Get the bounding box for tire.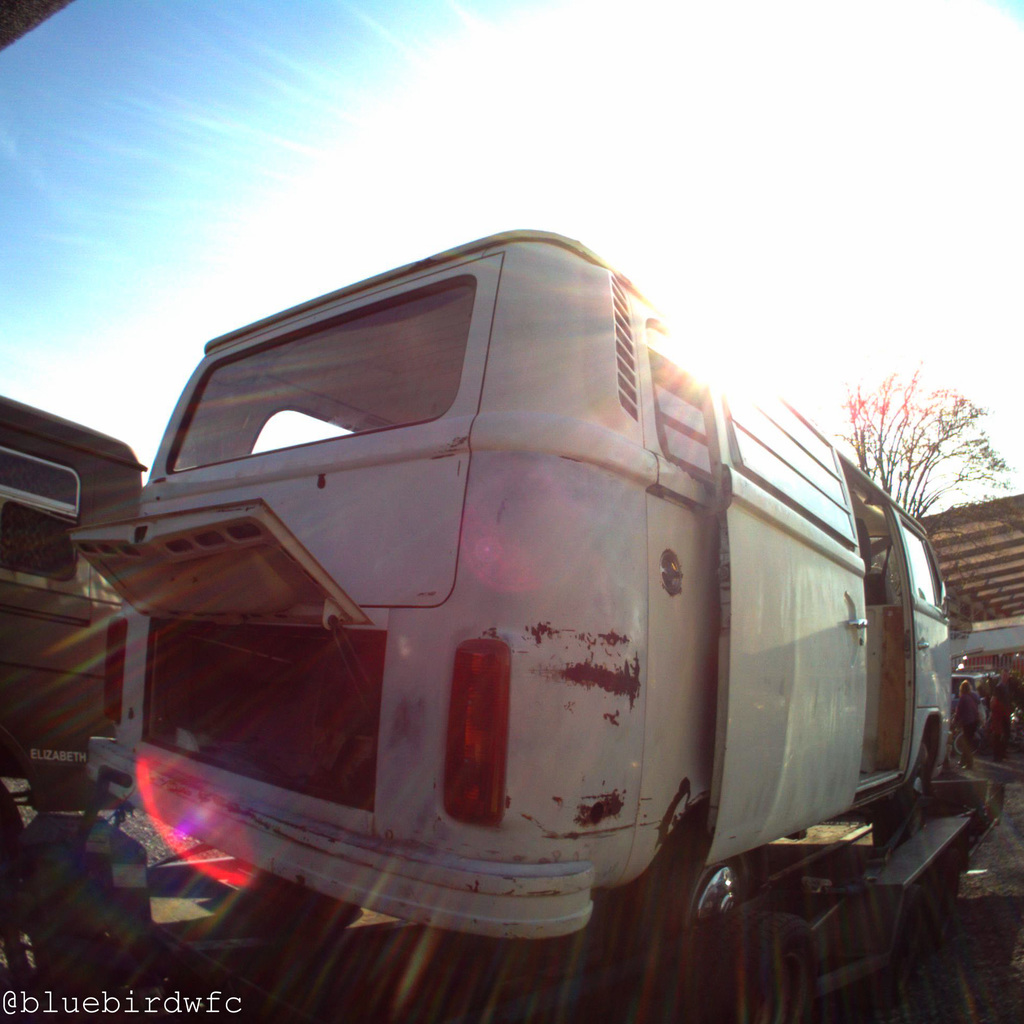
<region>875, 740, 929, 854</region>.
